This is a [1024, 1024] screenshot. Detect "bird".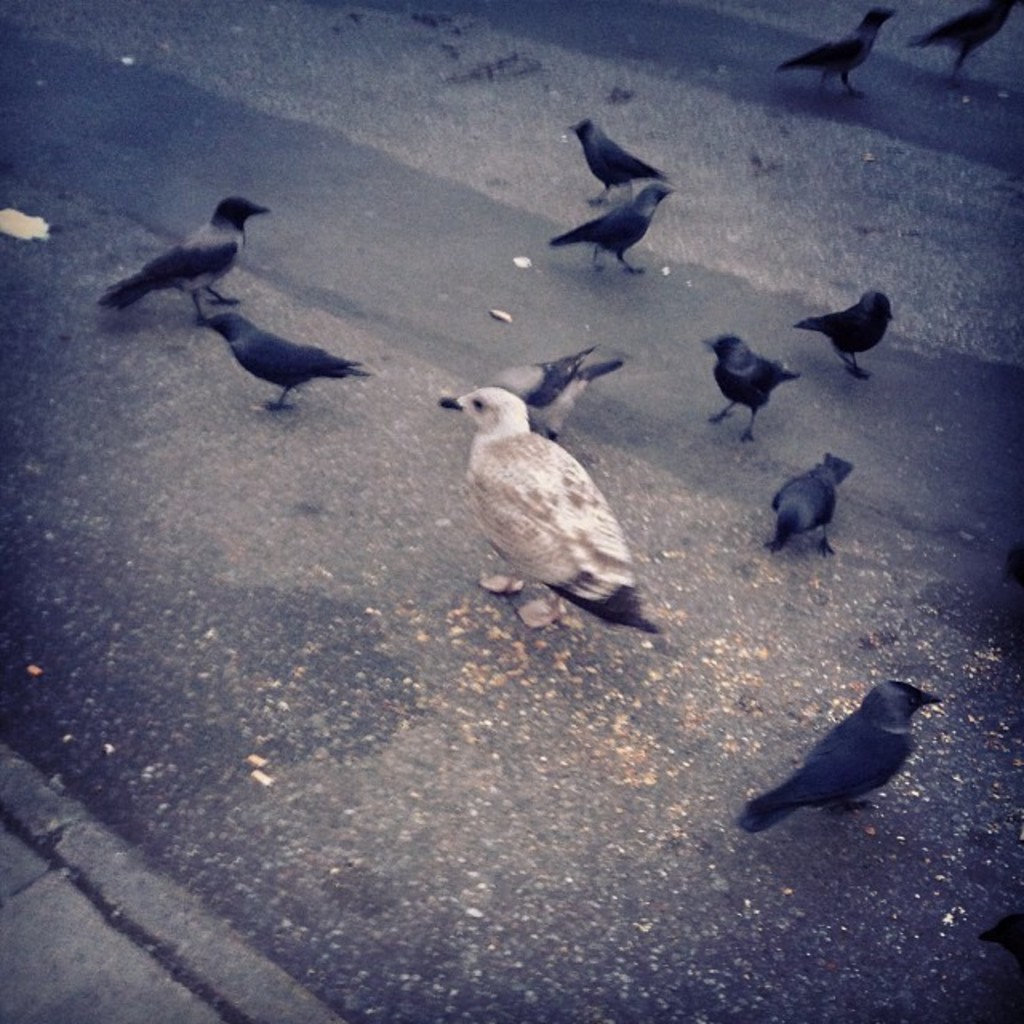
[x1=733, y1=675, x2=944, y2=832].
